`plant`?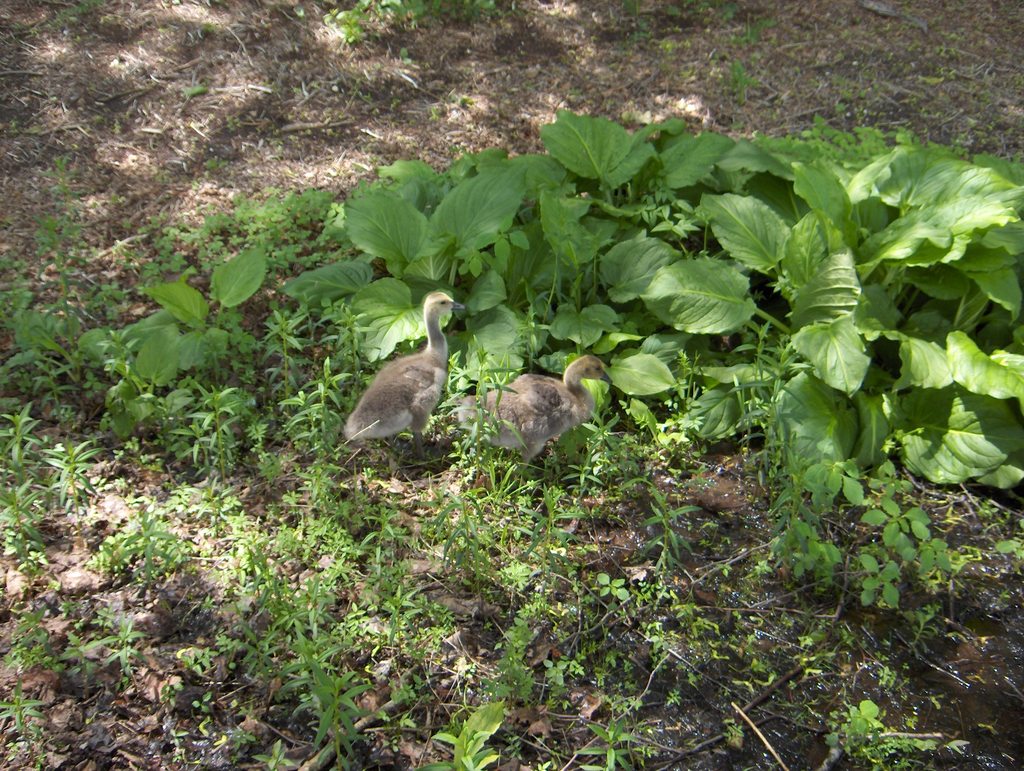
<region>324, 300, 401, 402</region>
